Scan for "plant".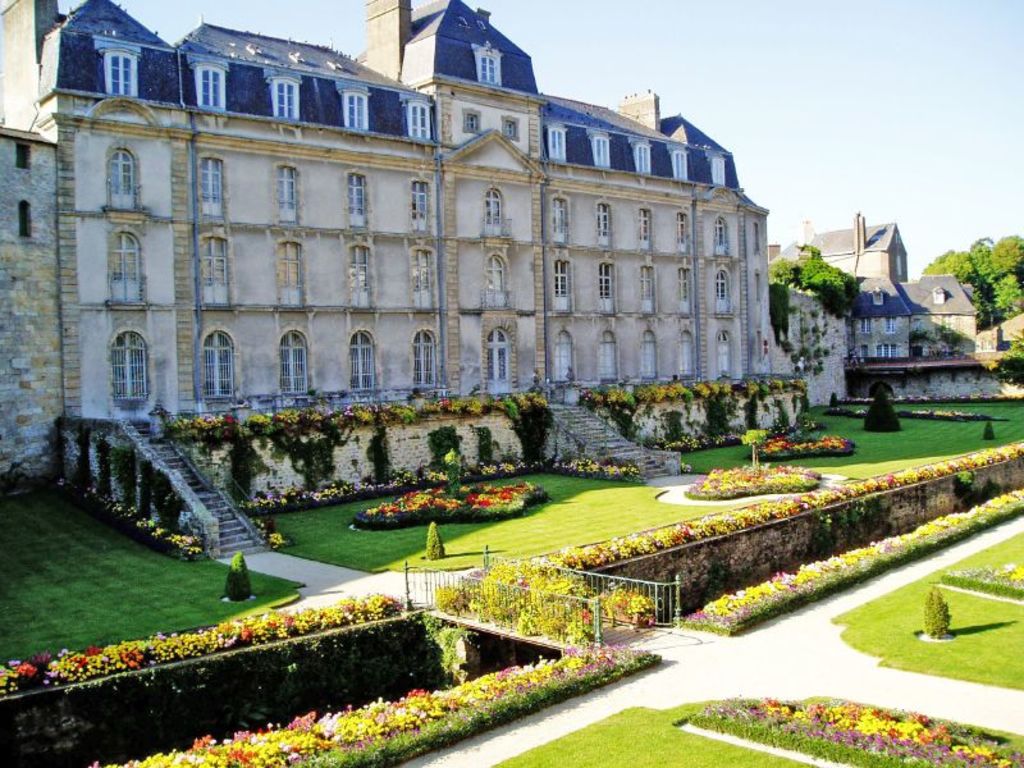
Scan result: <region>908, 325, 937, 346</region>.
